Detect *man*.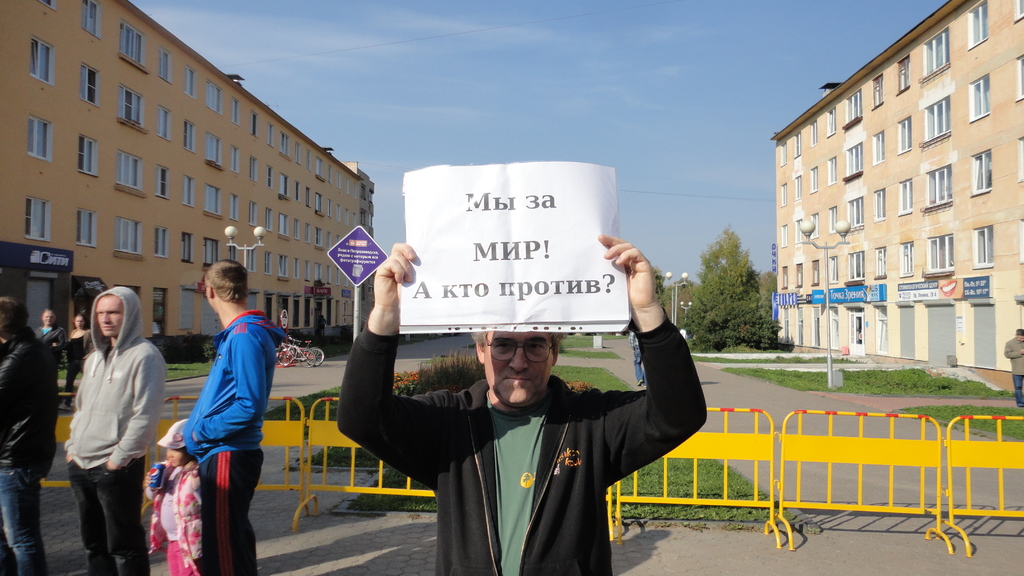
Detected at {"x1": 34, "y1": 307, "x2": 68, "y2": 362}.
